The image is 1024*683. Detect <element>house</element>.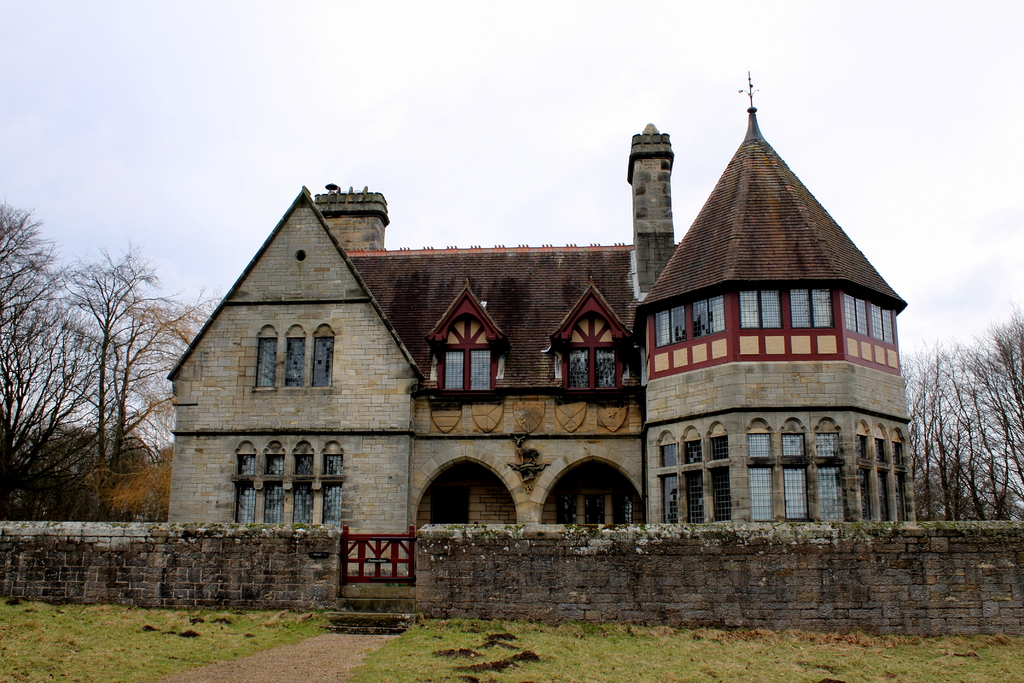
Detection: l=168, t=91, r=913, b=525.
